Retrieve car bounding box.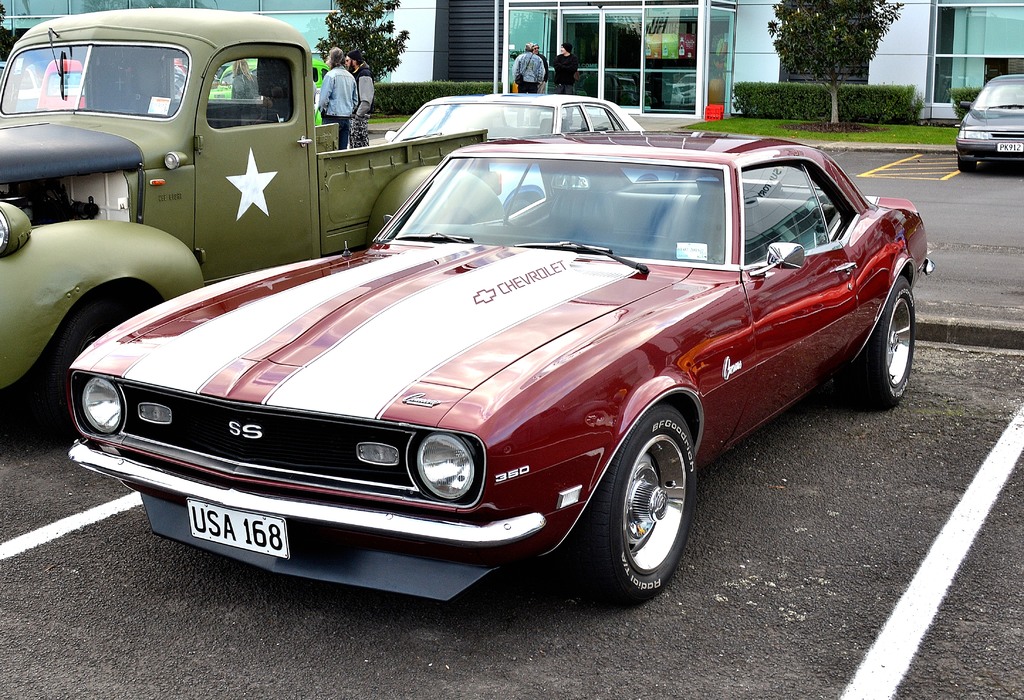
Bounding box: select_region(80, 120, 927, 615).
